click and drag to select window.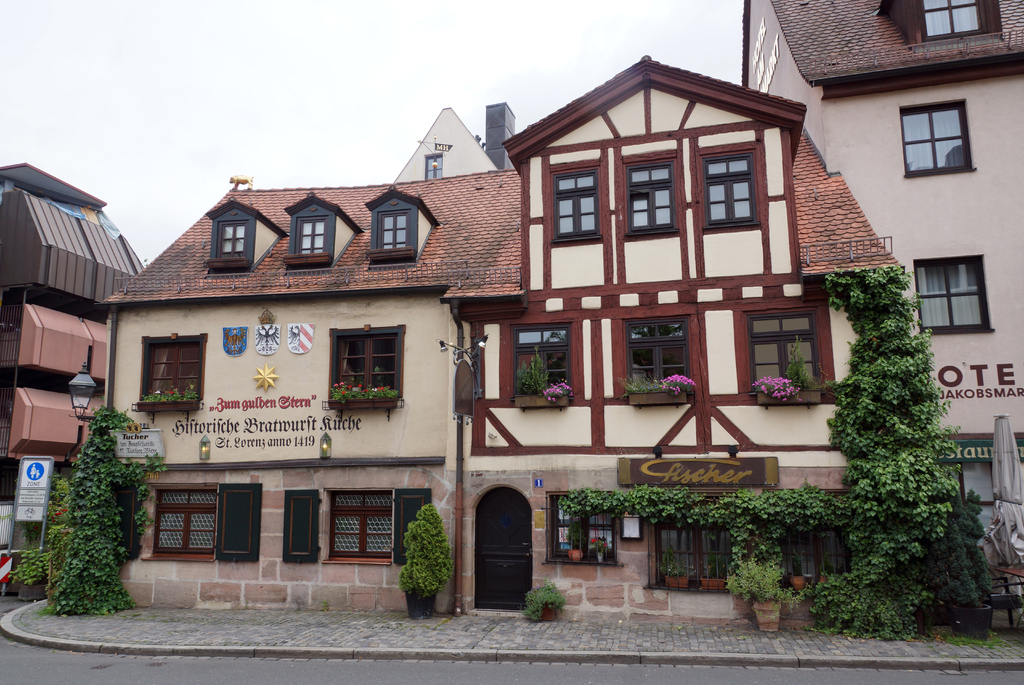
Selection: Rect(329, 326, 399, 407).
